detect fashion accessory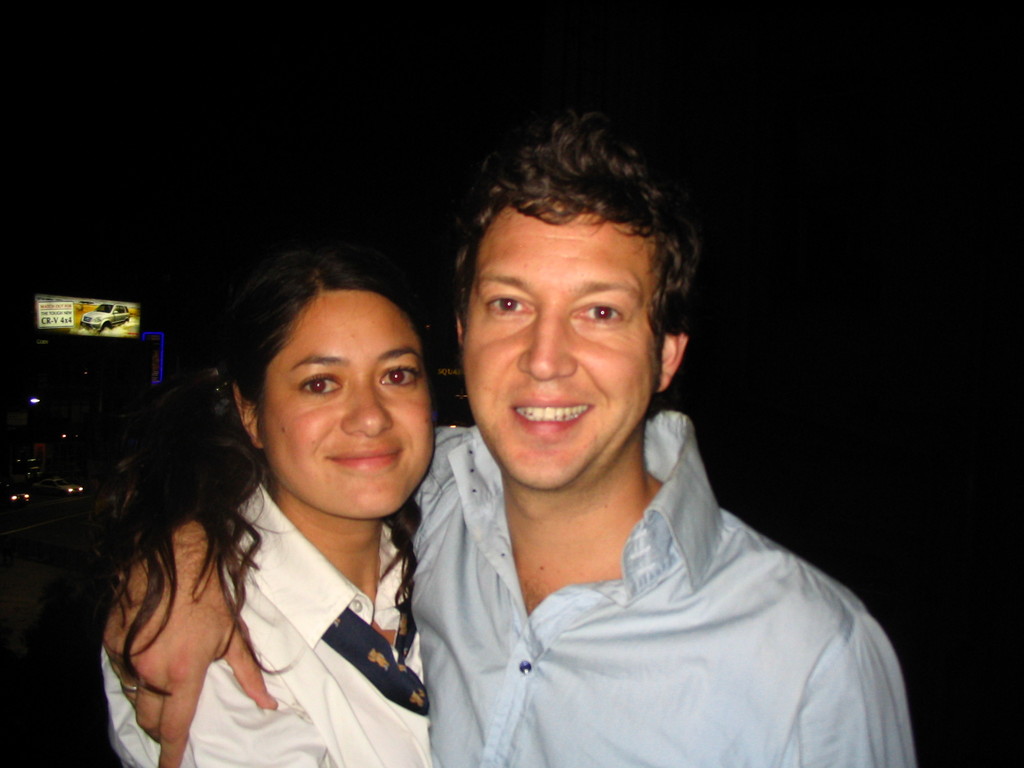
[x1=120, y1=679, x2=138, y2=698]
